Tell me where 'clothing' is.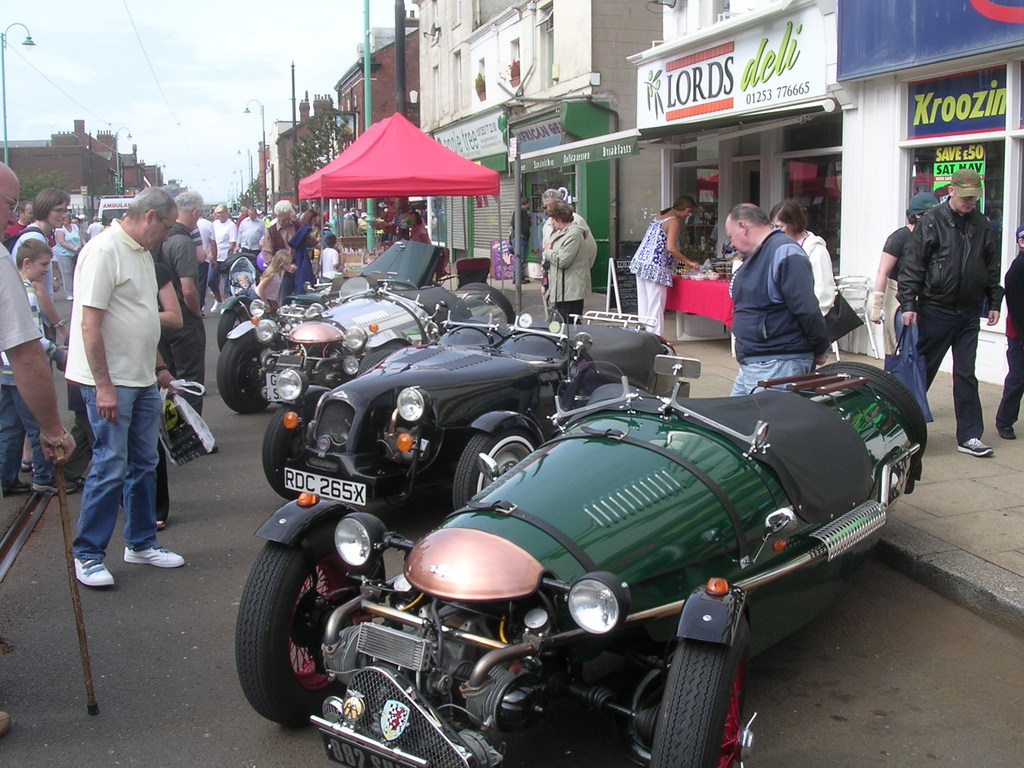
'clothing' is at {"x1": 0, "y1": 233, "x2": 40, "y2": 360}.
